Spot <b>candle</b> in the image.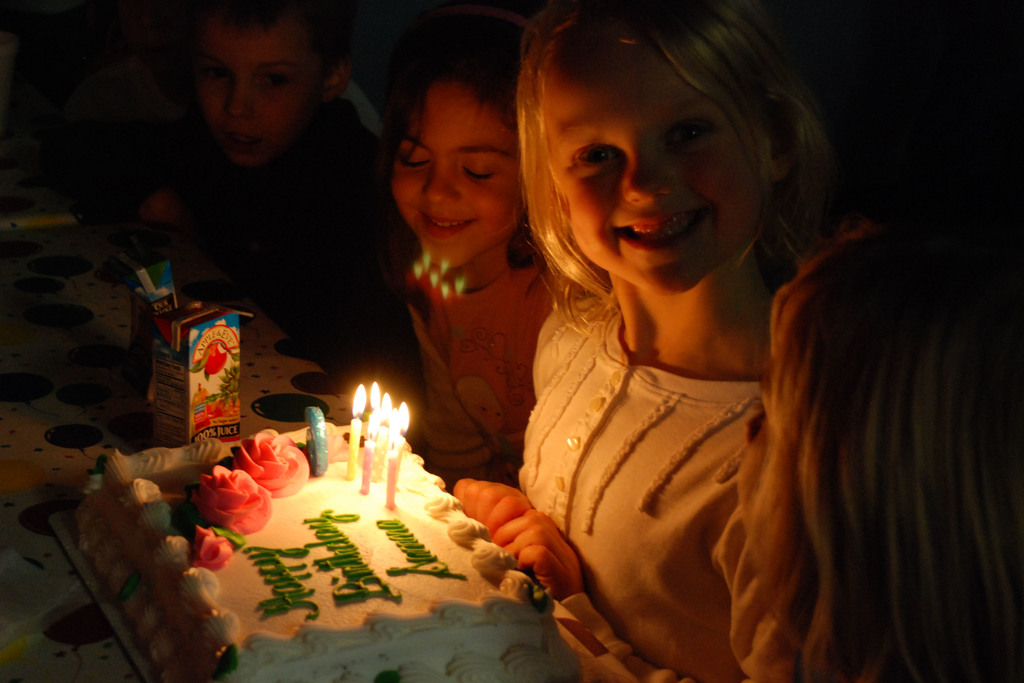
<b>candle</b> found at (347, 384, 365, 478).
